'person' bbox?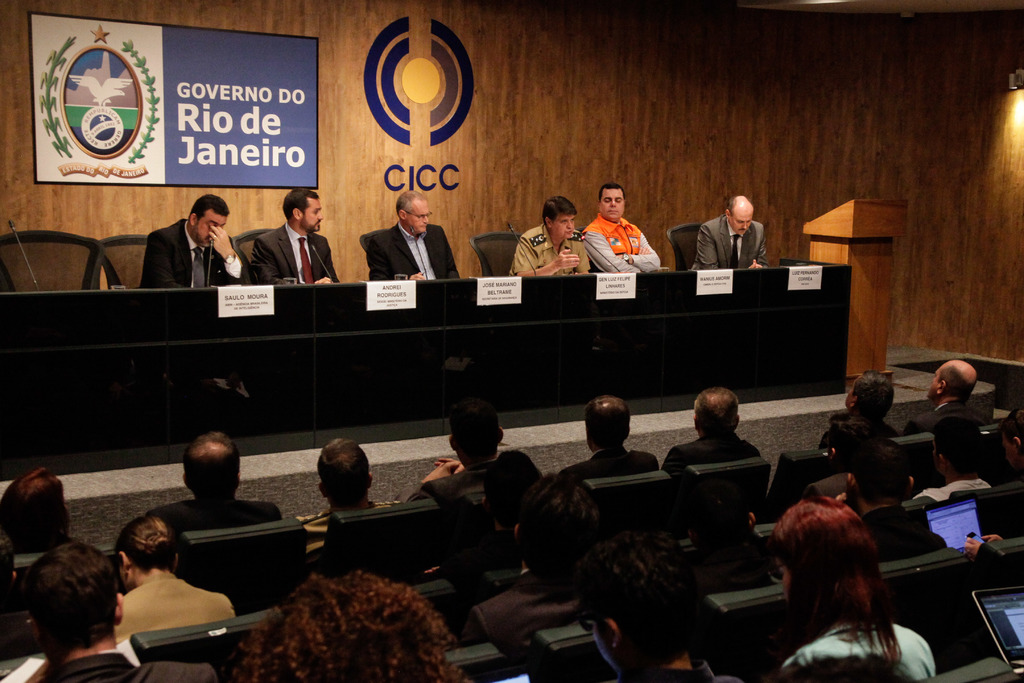
locate(296, 440, 410, 564)
